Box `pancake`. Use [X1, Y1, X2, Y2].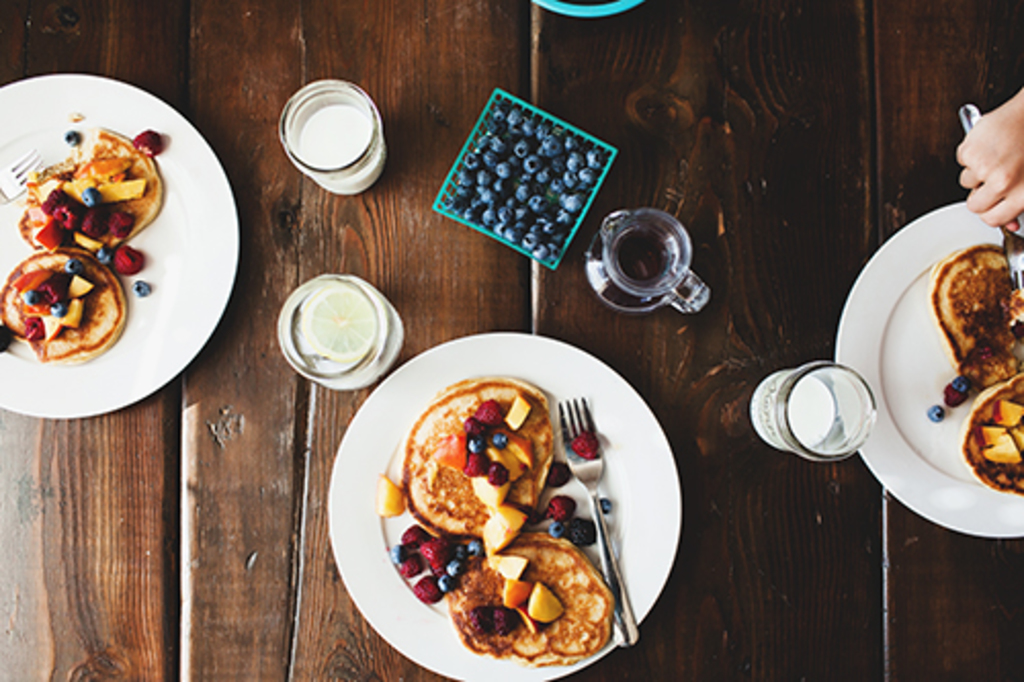
[408, 375, 551, 543].
